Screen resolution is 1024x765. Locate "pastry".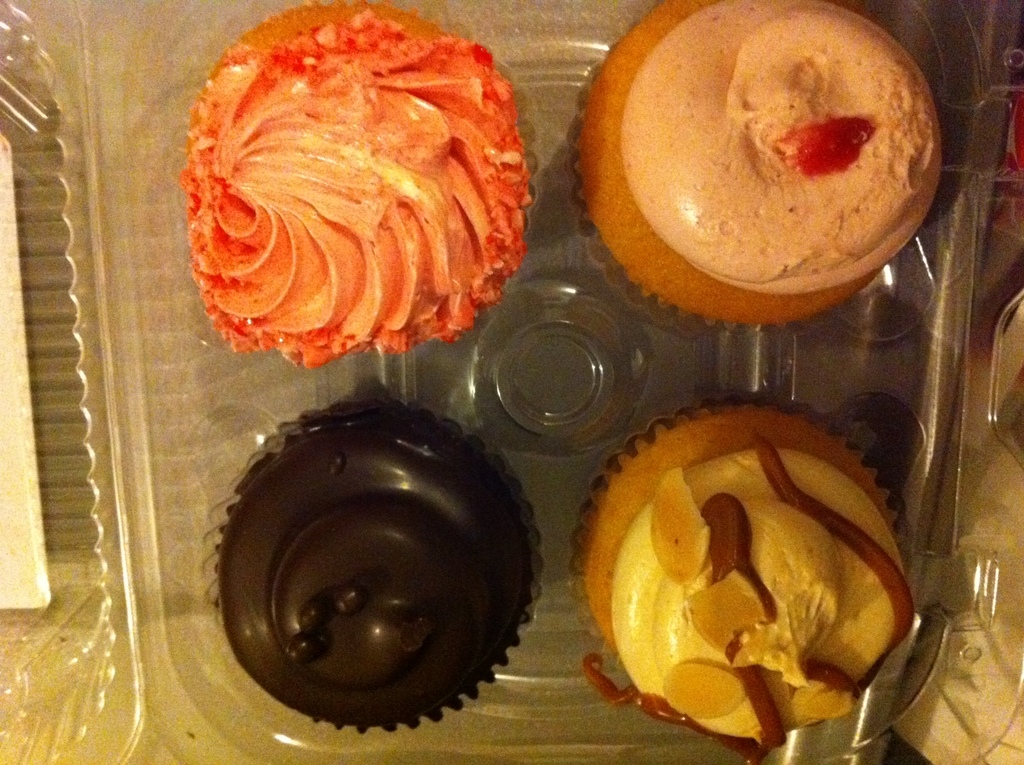
<bbox>220, 398, 543, 737</bbox>.
